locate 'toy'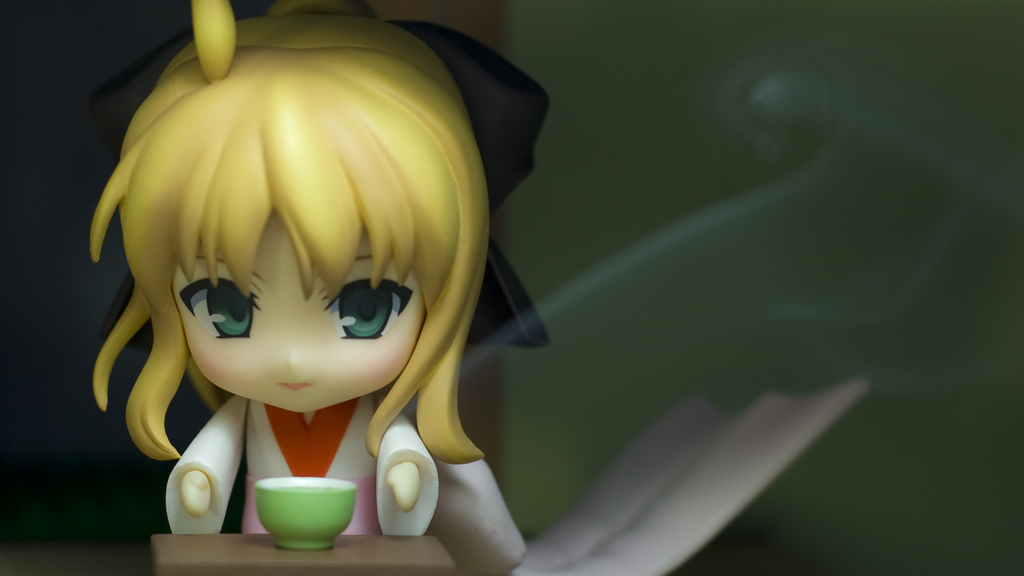
<region>80, 0, 521, 575</region>
